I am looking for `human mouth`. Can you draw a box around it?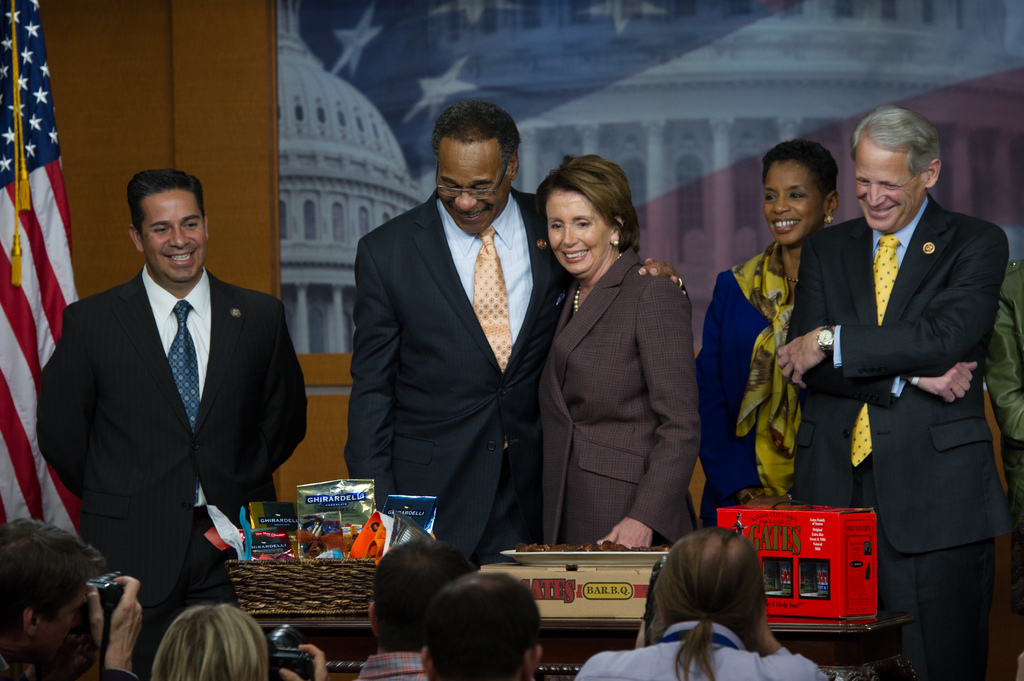
Sure, the bounding box is 773,221,799,229.
